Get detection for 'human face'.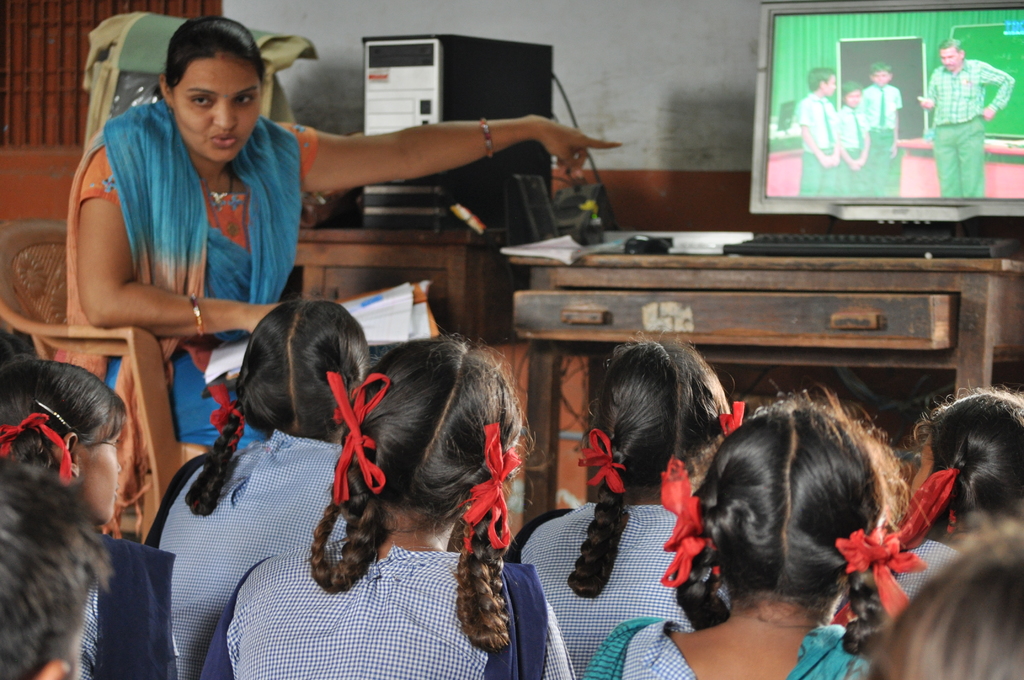
Detection: box=[170, 62, 259, 163].
